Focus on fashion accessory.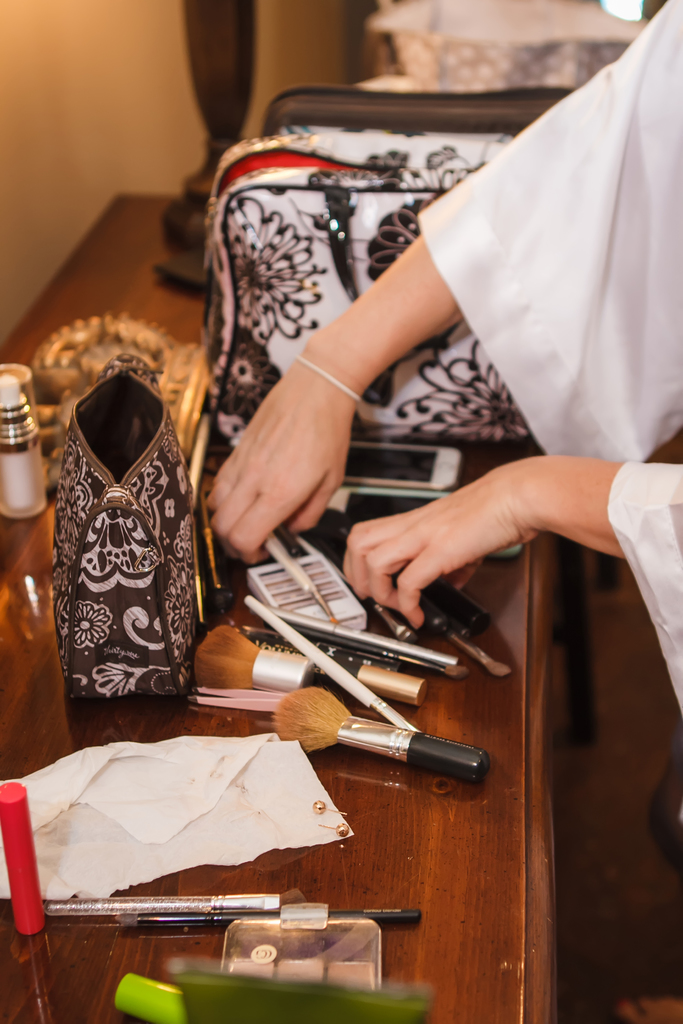
Focused at [197, 134, 536, 456].
